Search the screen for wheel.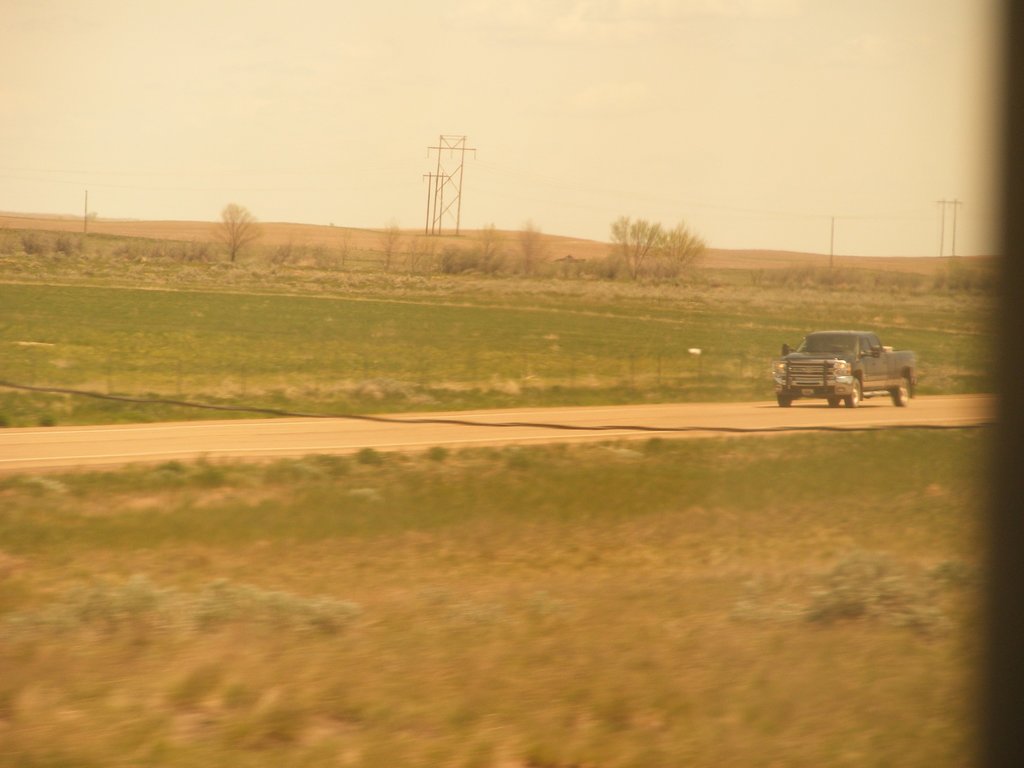
Found at [845, 375, 863, 407].
